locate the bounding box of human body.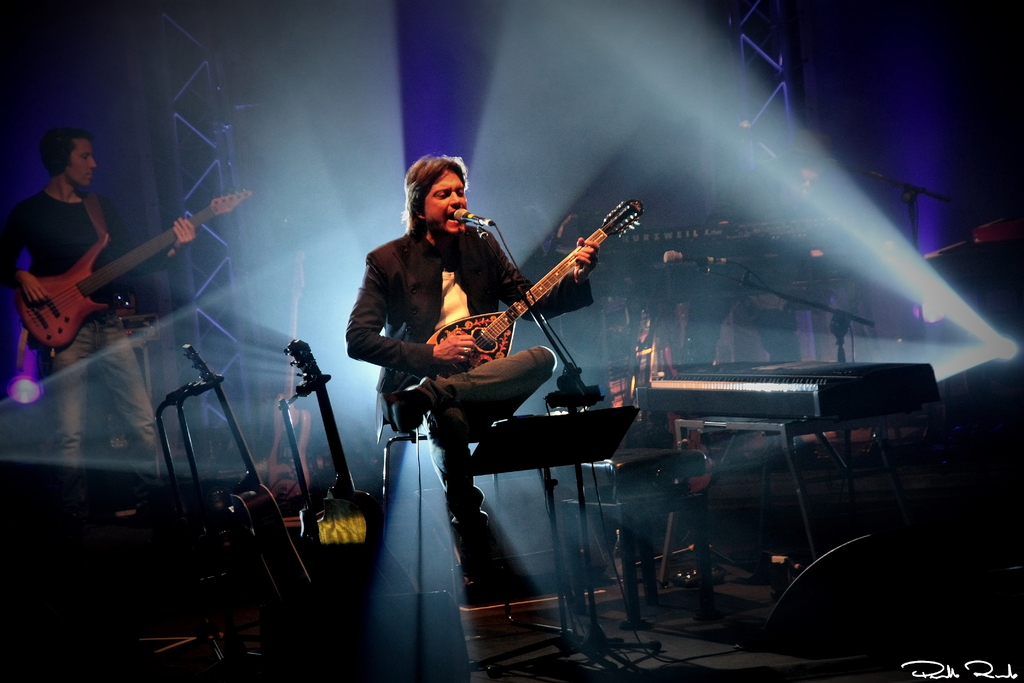
Bounding box: pyautogui.locateOnScreen(386, 157, 643, 533).
